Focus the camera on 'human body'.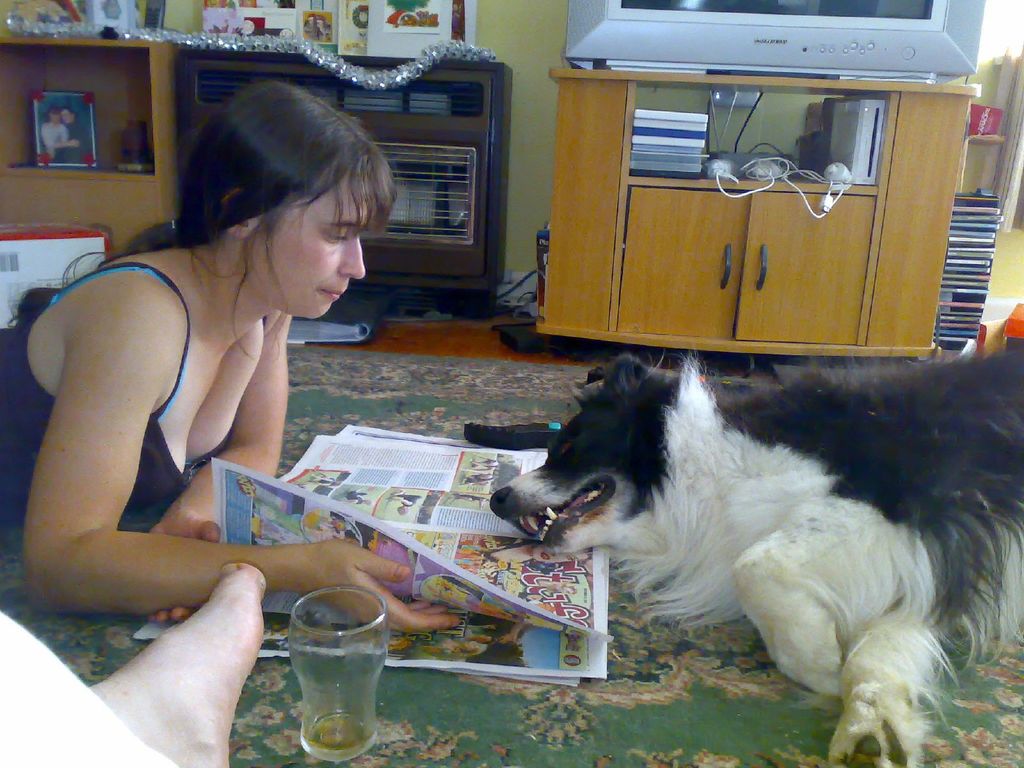
Focus region: 7:138:348:664.
